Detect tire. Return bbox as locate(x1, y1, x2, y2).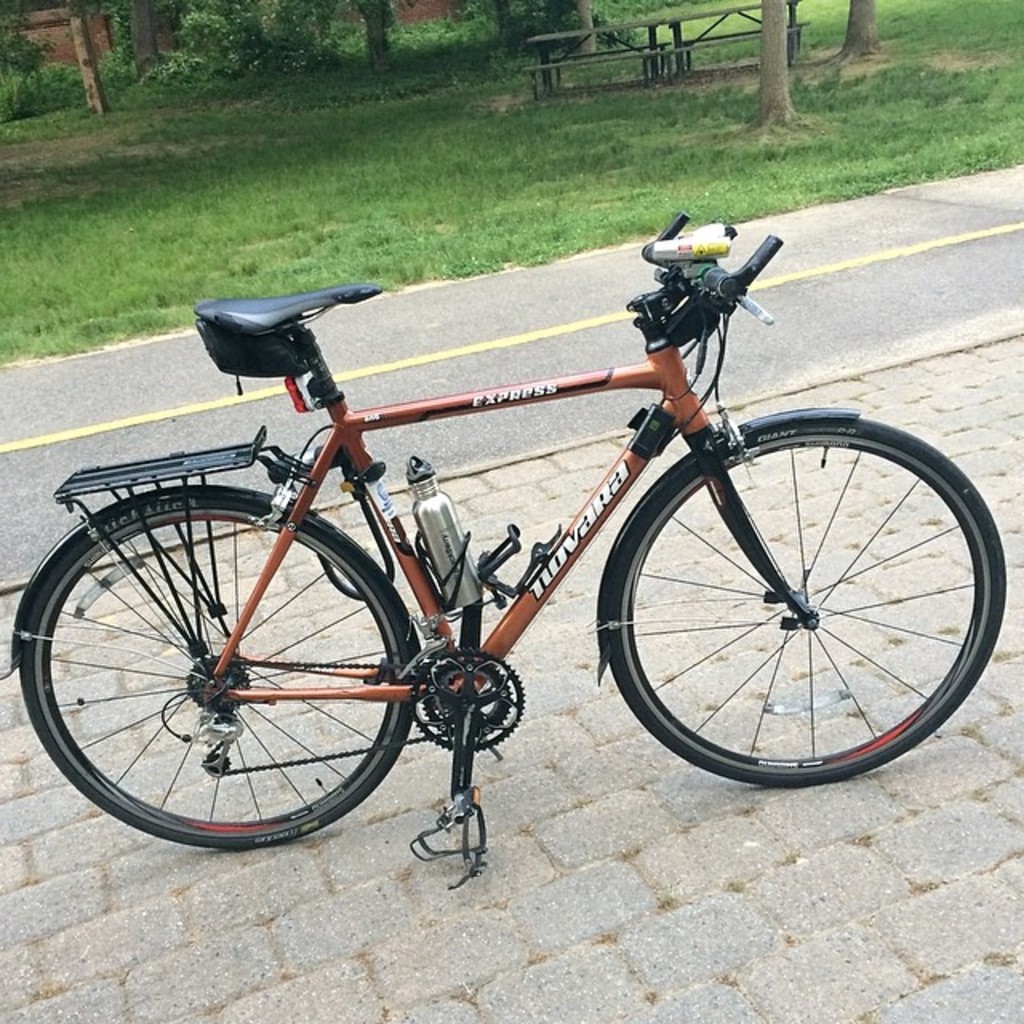
locate(619, 387, 978, 800).
